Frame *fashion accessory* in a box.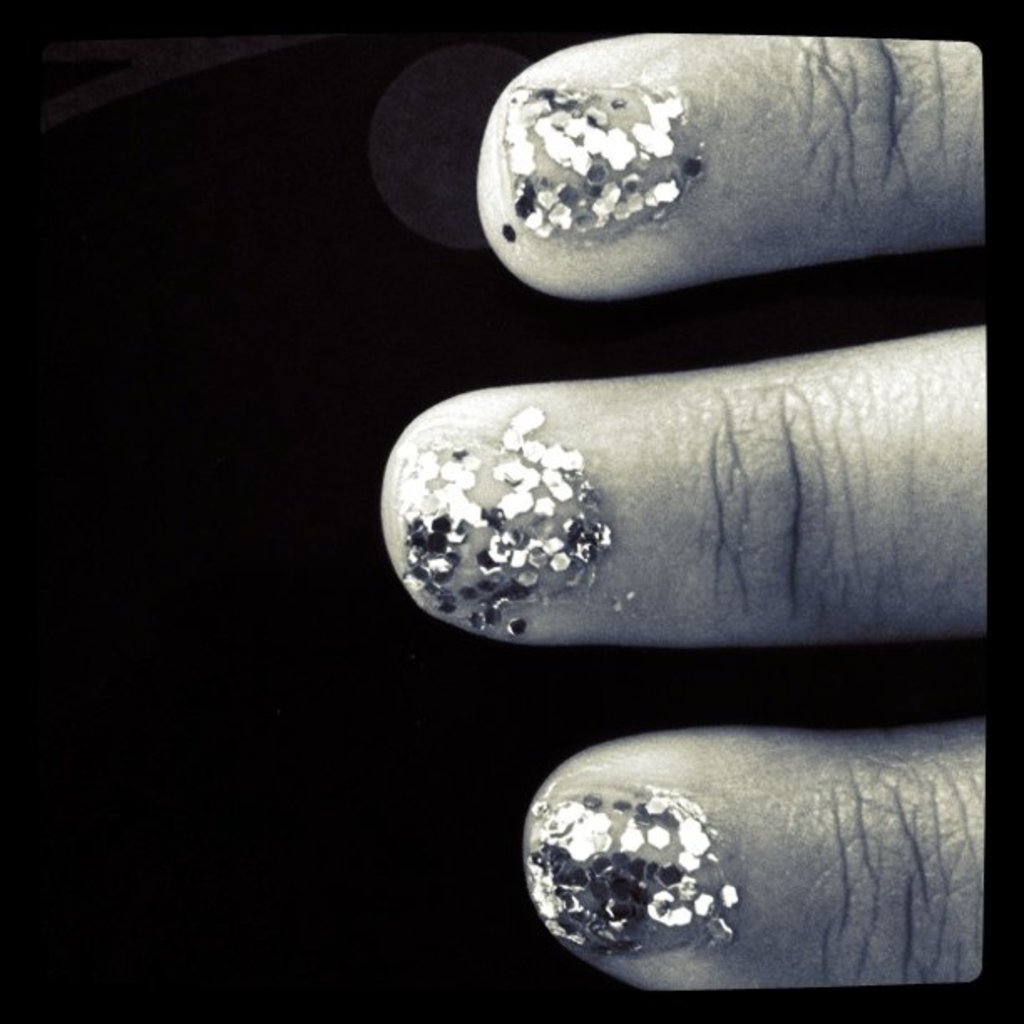
x1=500 y1=82 x2=704 y2=239.
